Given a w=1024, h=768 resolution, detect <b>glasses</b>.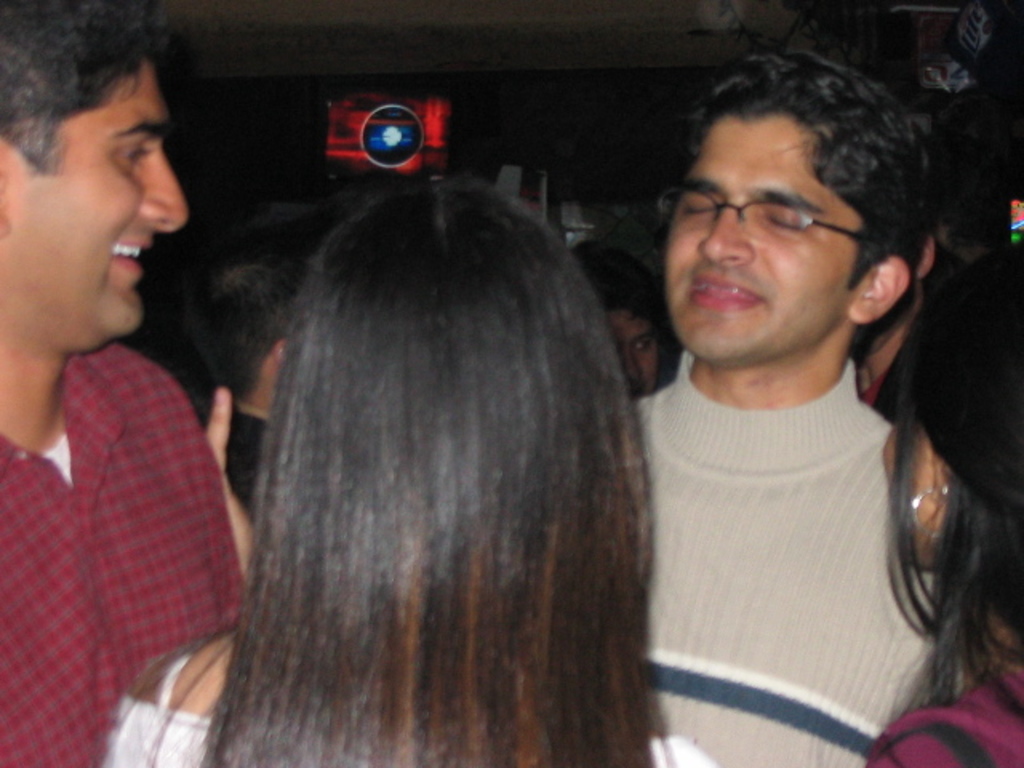
<region>659, 187, 864, 246</region>.
